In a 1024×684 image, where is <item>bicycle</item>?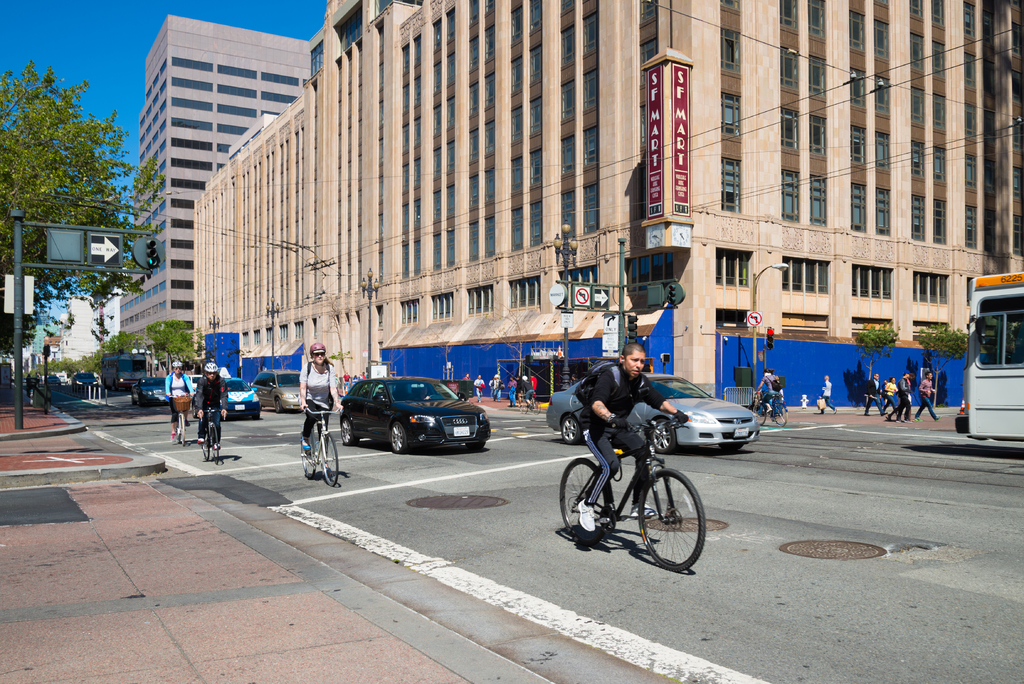
<region>170, 393, 195, 448</region>.
